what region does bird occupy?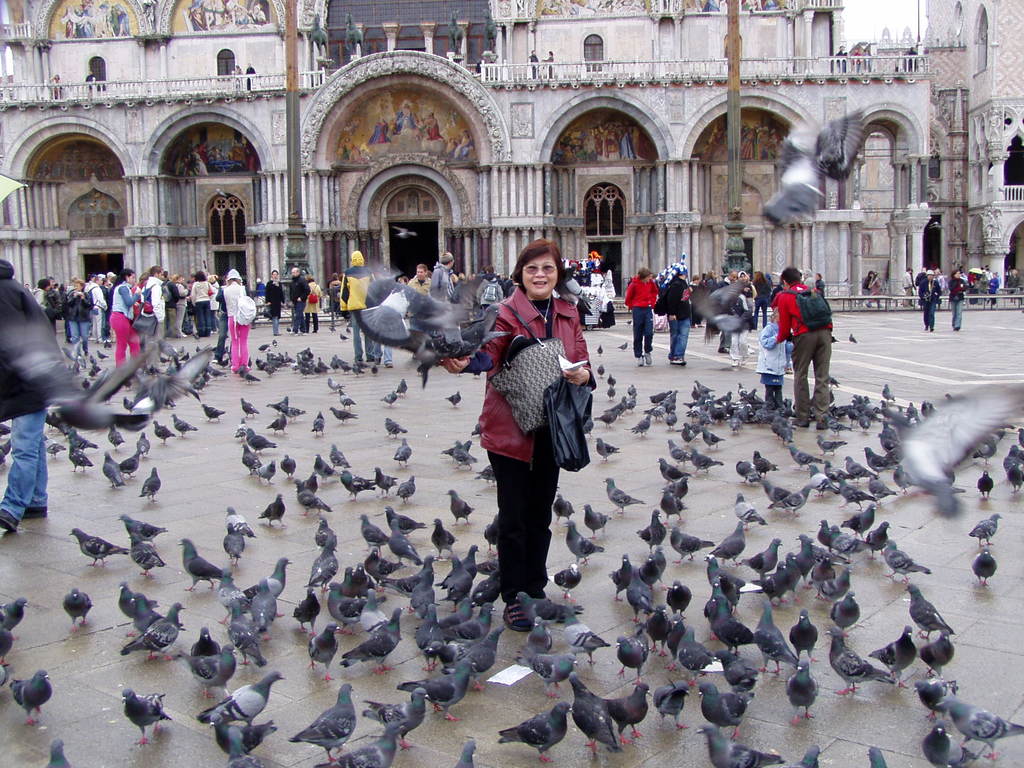
select_region(440, 438, 484, 467).
